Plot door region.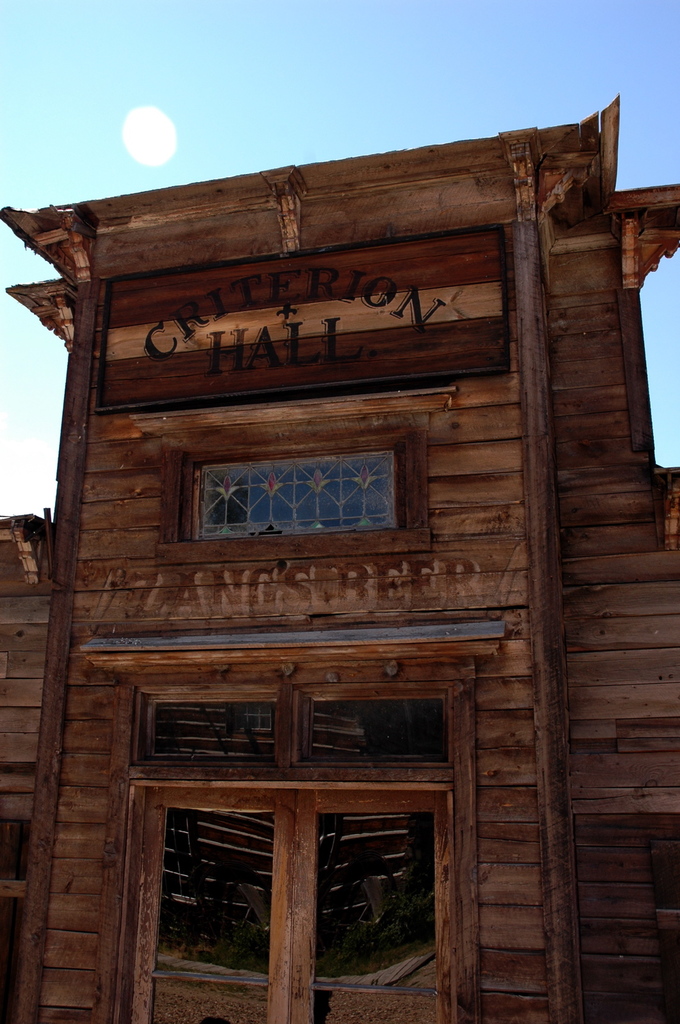
Plotted at <region>151, 630, 484, 1000</region>.
